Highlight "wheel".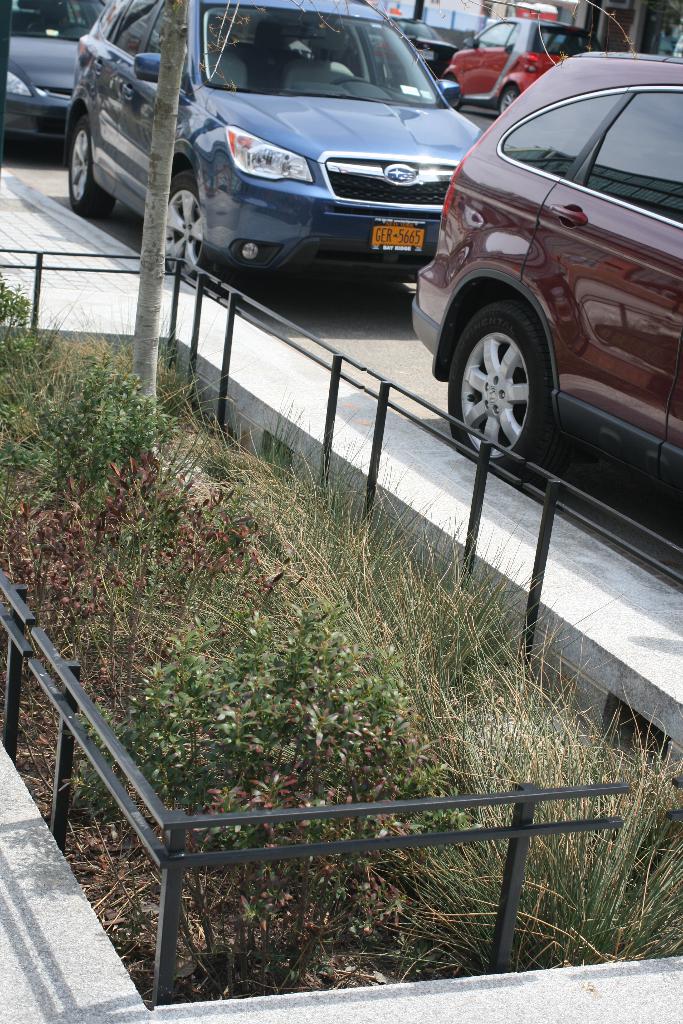
Highlighted region: rect(339, 78, 374, 90).
